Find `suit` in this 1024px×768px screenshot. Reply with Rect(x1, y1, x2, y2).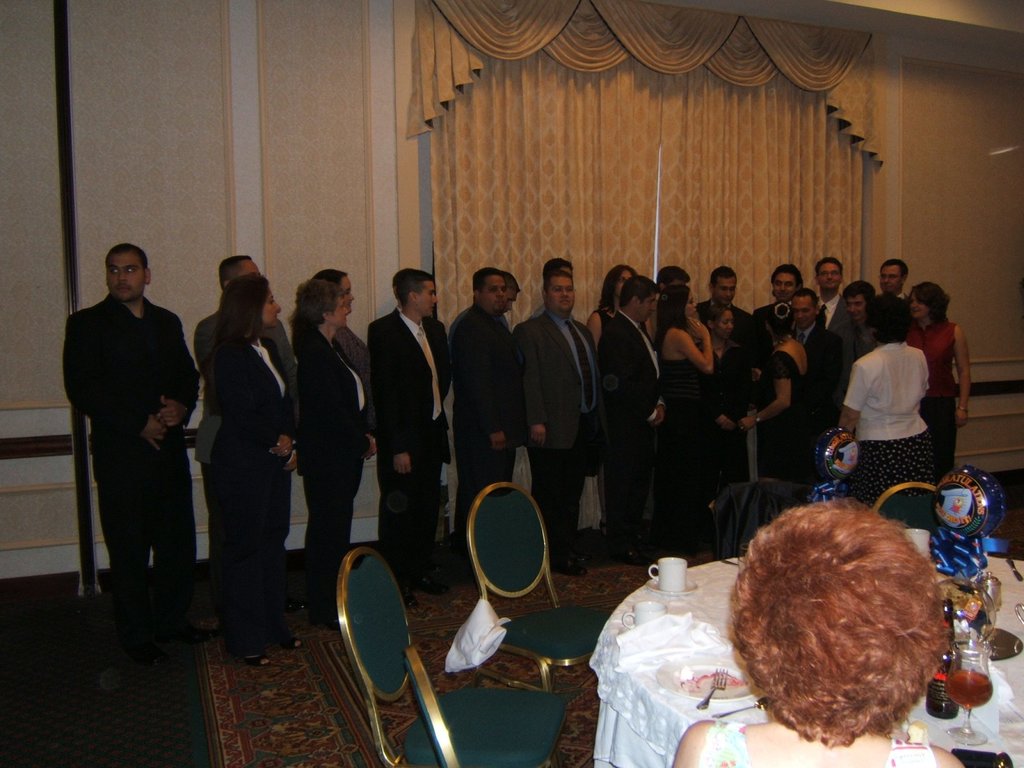
Rect(302, 328, 374, 610).
